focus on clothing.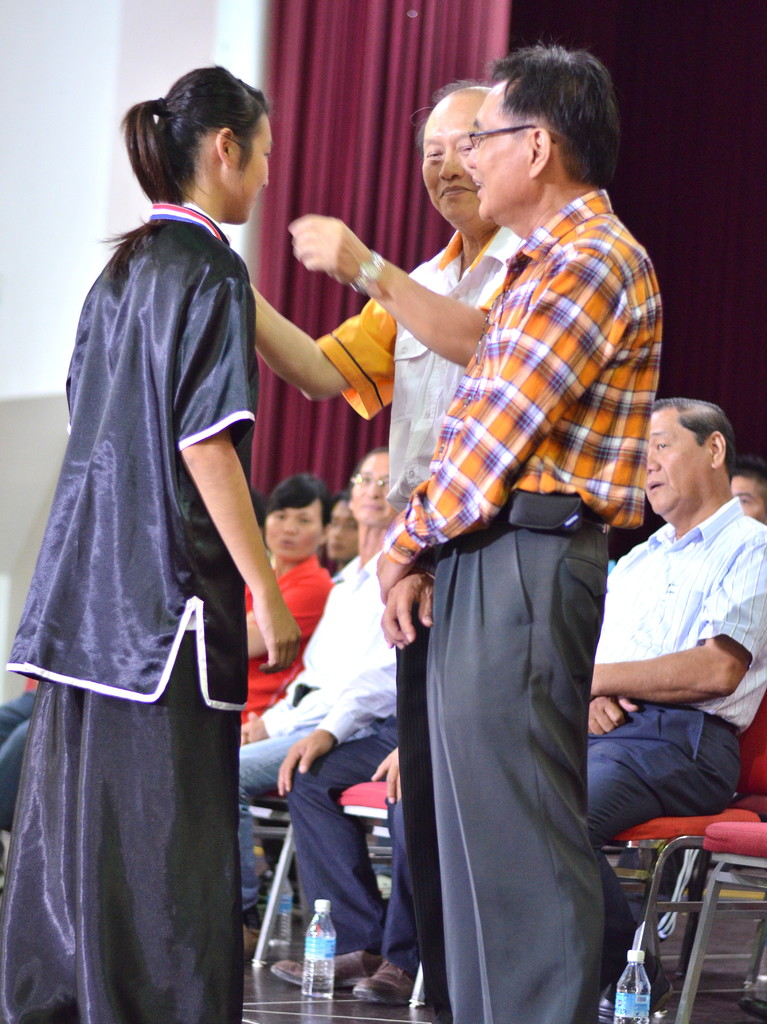
Focused at BBox(314, 221, 545, 540).
